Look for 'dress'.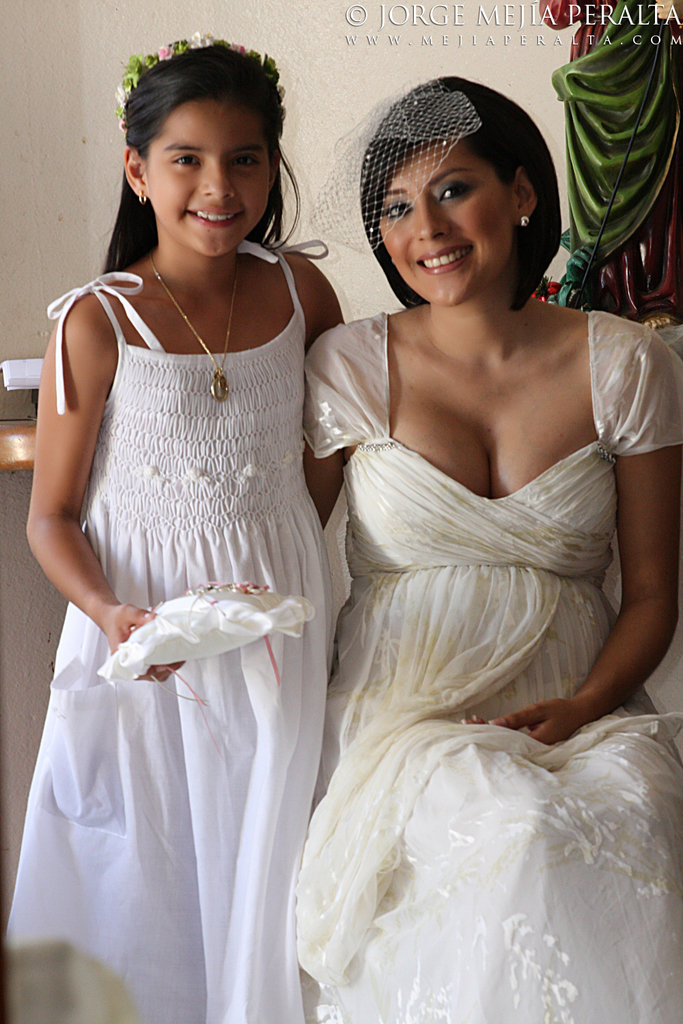
Found: l=298, t=307, r=682, b=1023.
